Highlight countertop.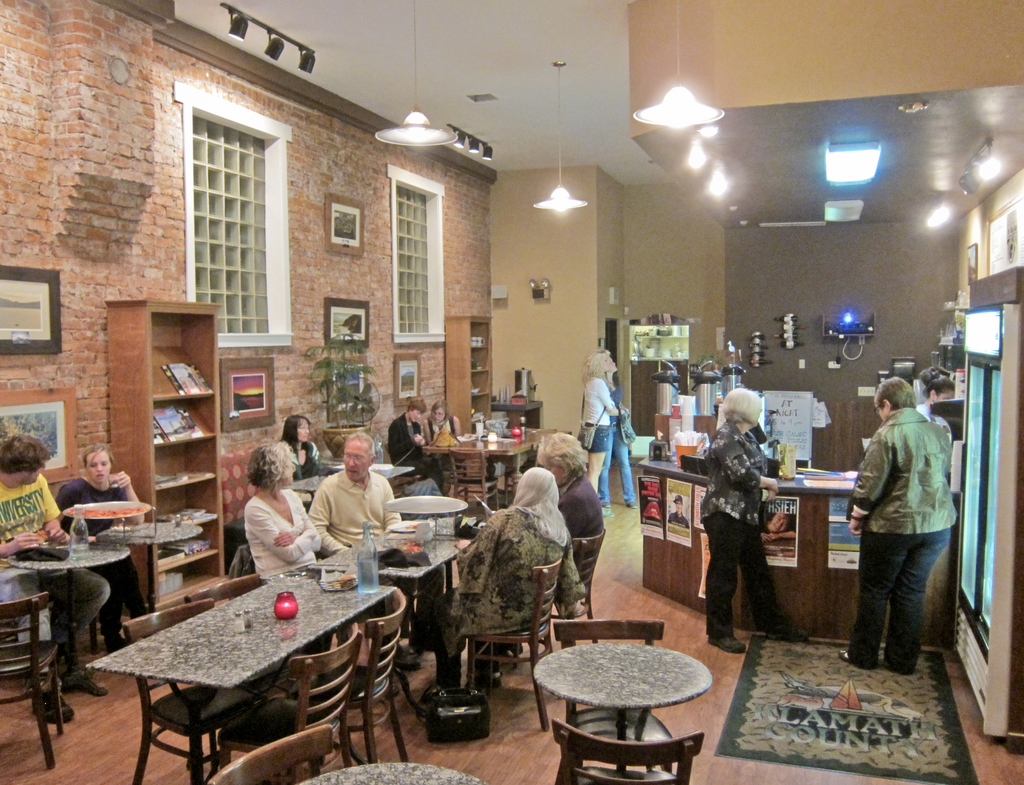
Highlighted region: 642 458 881 492.
